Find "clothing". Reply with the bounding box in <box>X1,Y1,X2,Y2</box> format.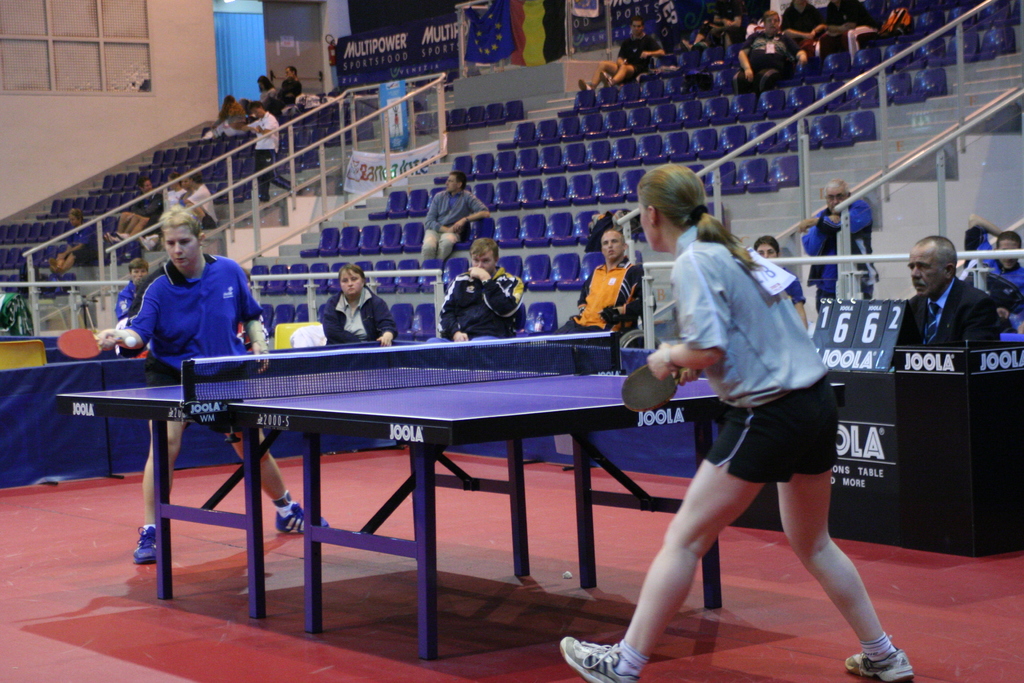
<box>376,79,410,146</box>.
